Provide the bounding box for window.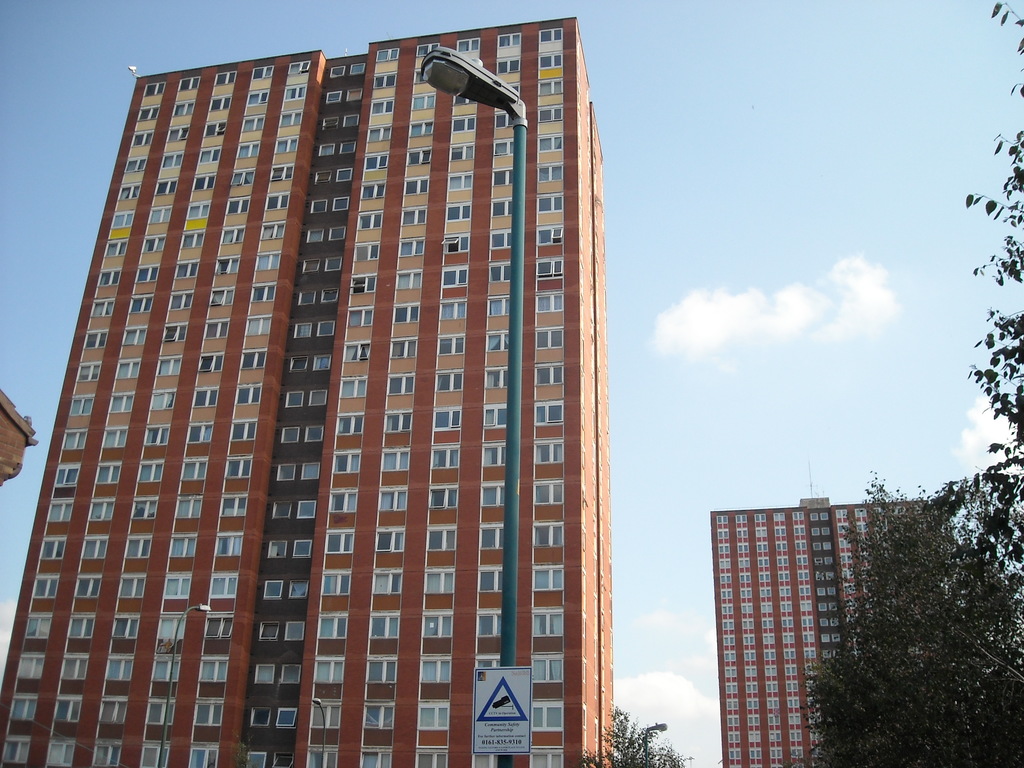
x1=173 y1=101 x2=198 y2=117.
